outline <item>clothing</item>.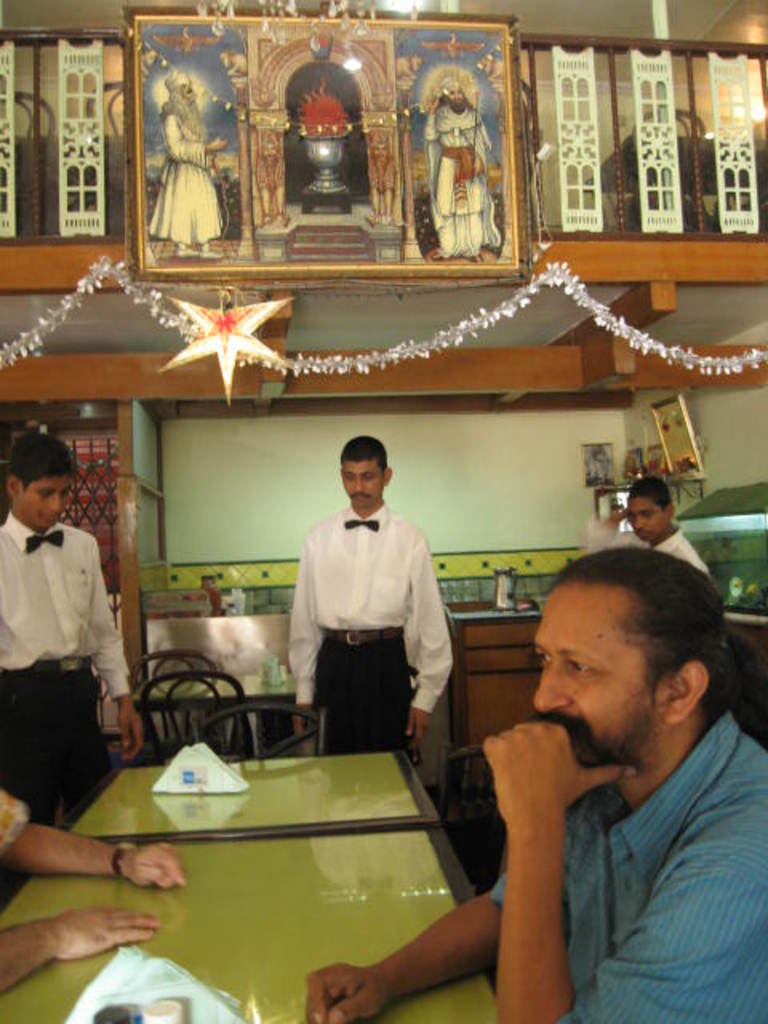
Outline: left=590, top=518, right=710, bottom=576.
